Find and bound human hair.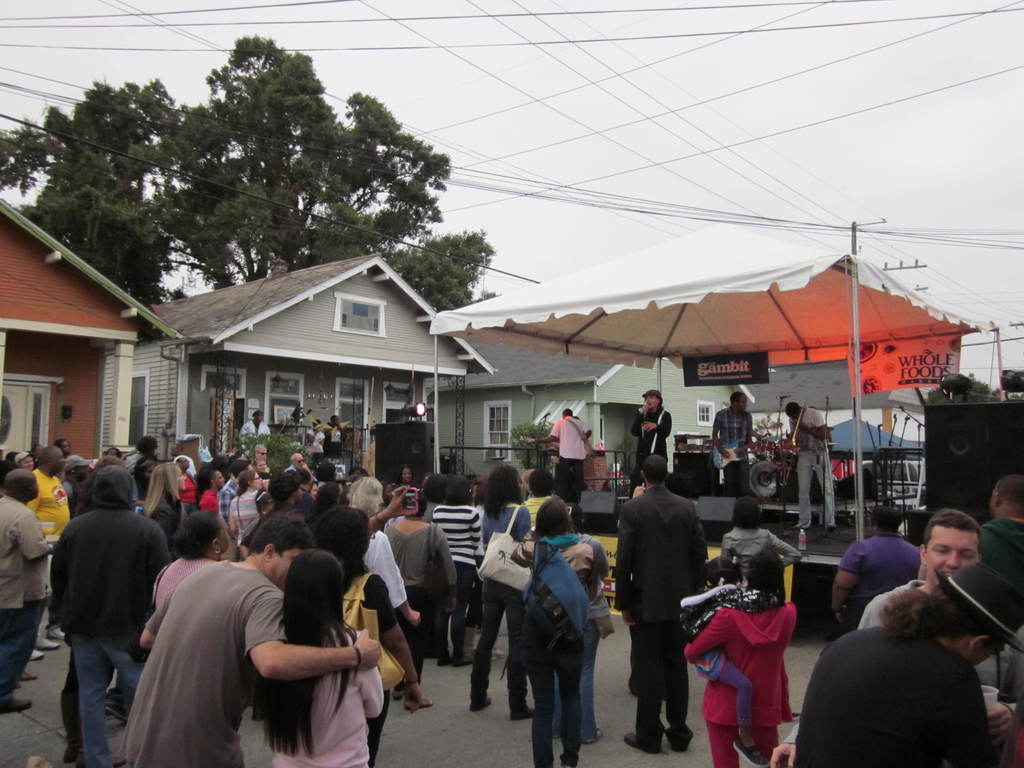
Bound: bbox(344, 477, 382, 518).
